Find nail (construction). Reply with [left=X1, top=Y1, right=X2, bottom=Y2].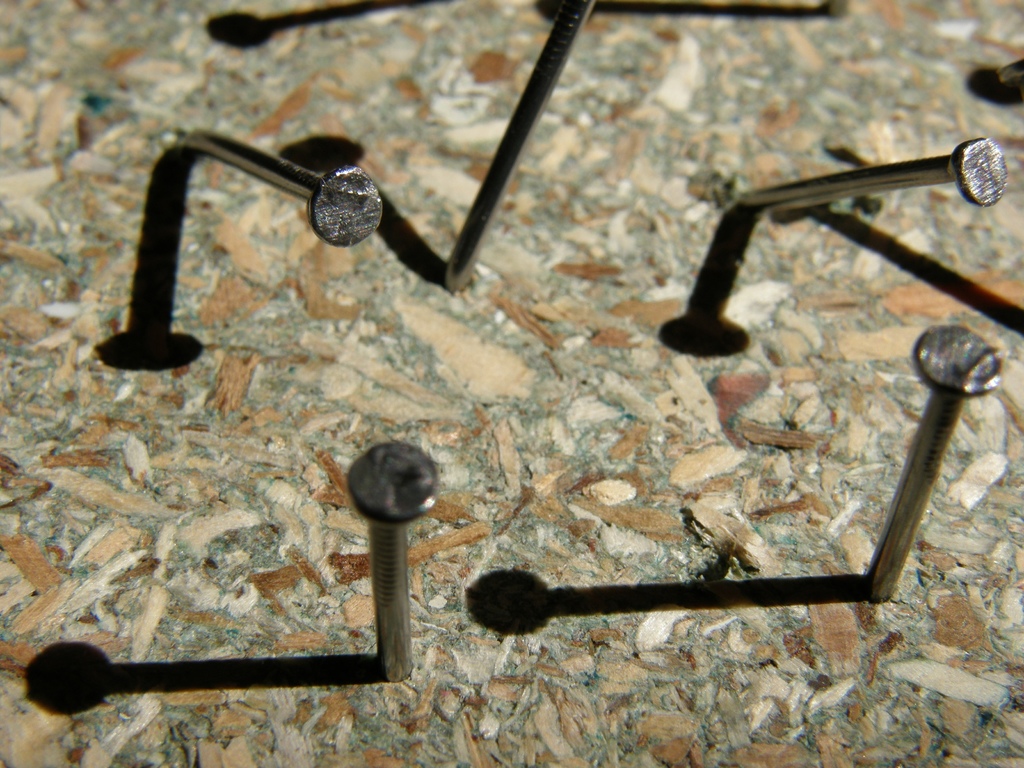
[left=350, top=445, right=433, bottom=676].
